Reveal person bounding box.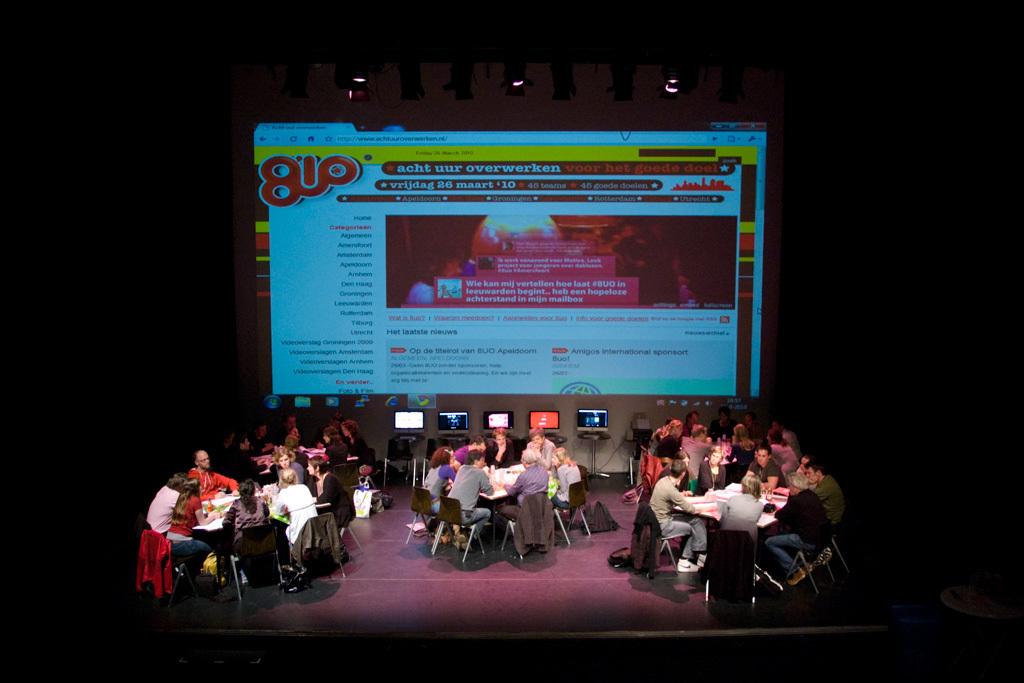
Revealed: [left=525, top=429, right=555, bottom=473].
